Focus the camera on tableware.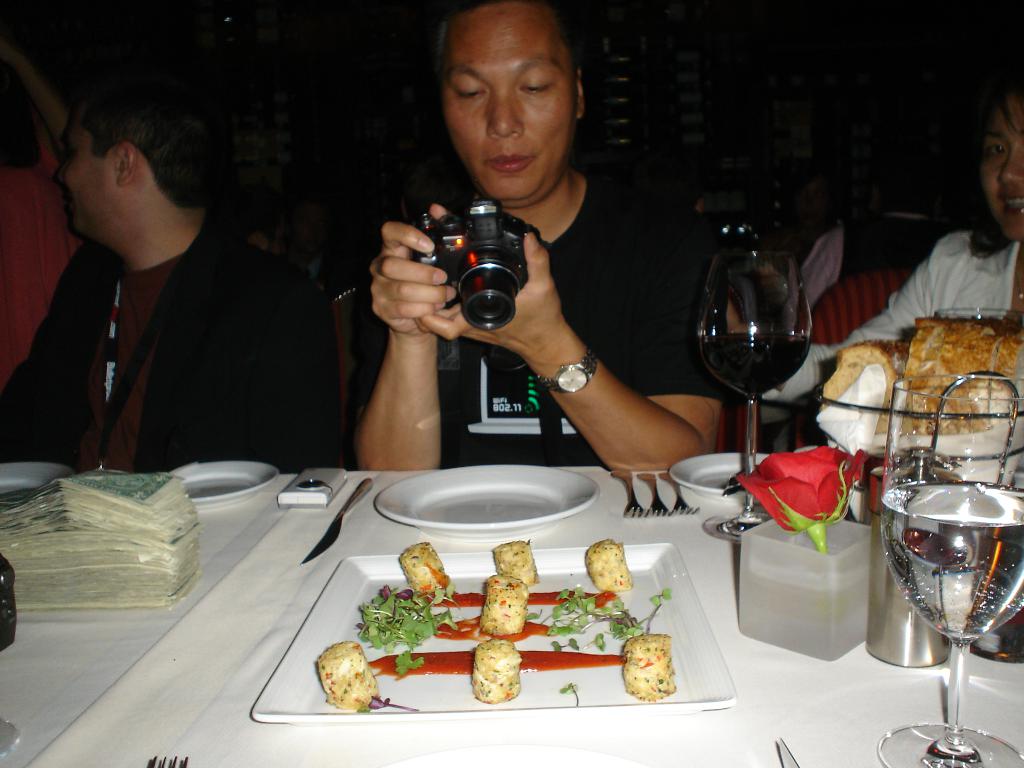
Focus region: detection(0, 458, 67, 499).
